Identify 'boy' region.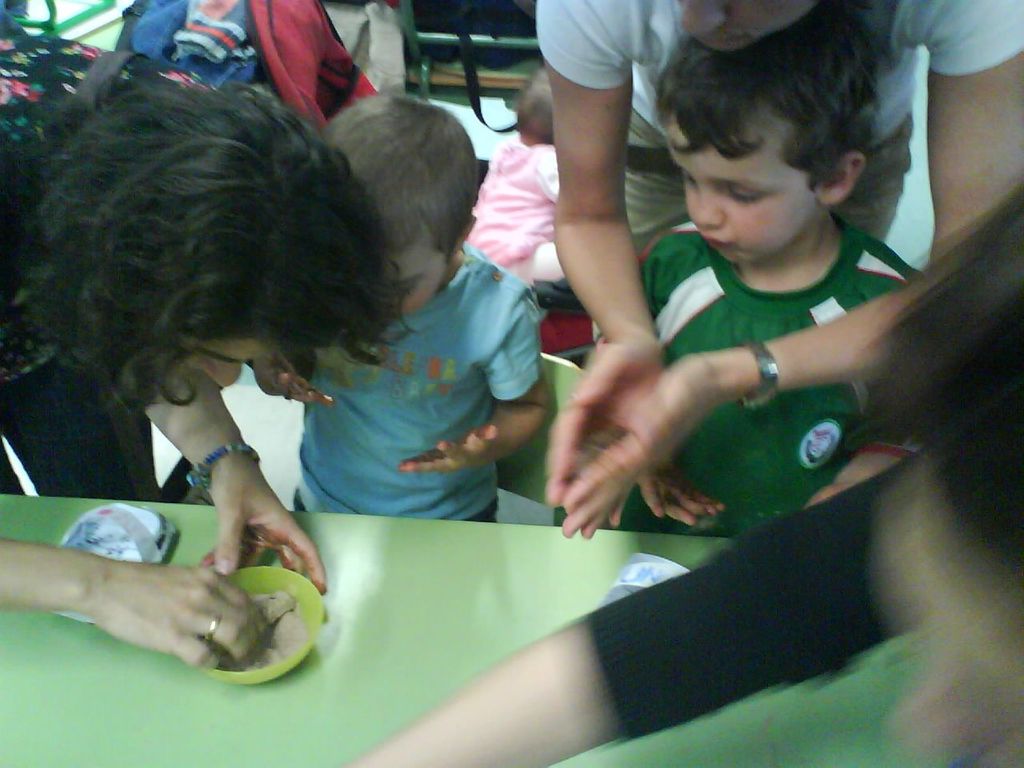
Region: 466 66 569 284.
